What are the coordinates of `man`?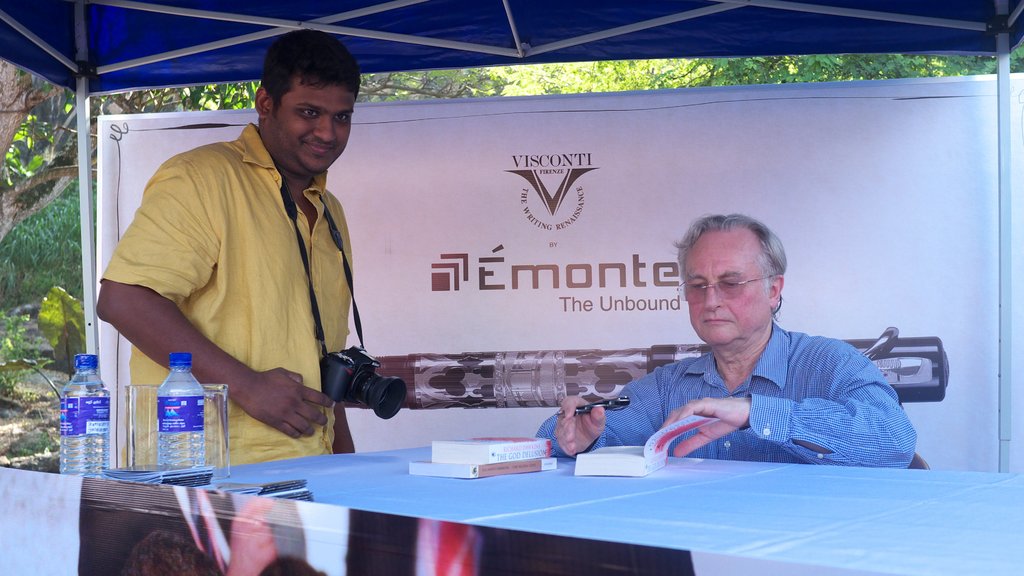
l=81, t=479, r=308, b=575.
